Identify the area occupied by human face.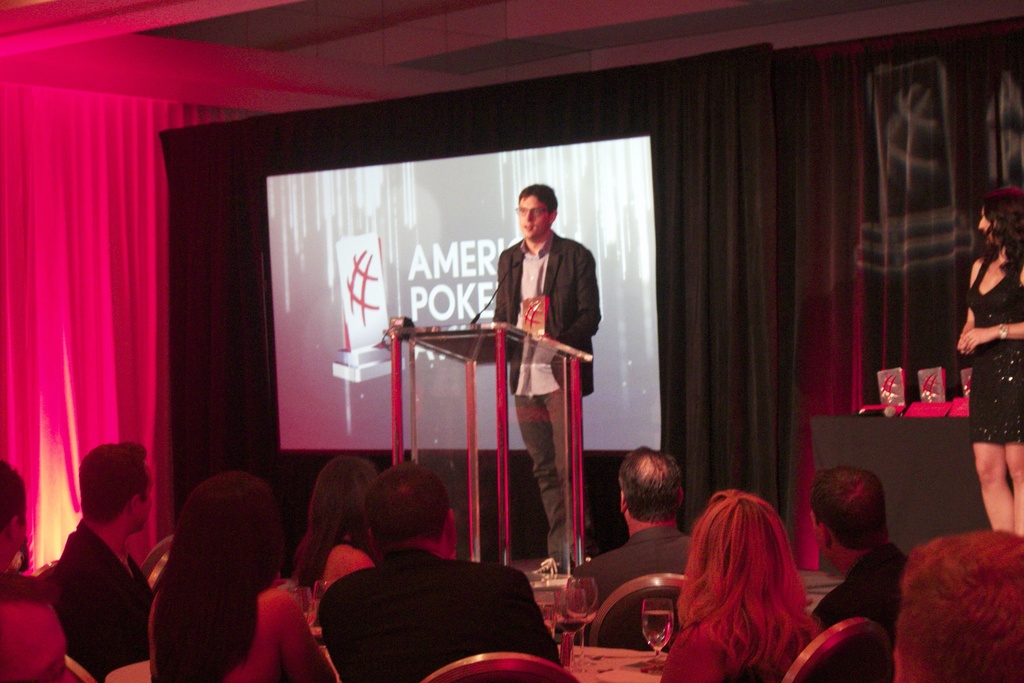
Area: left=519, top=194, right=551, bottom=240.
